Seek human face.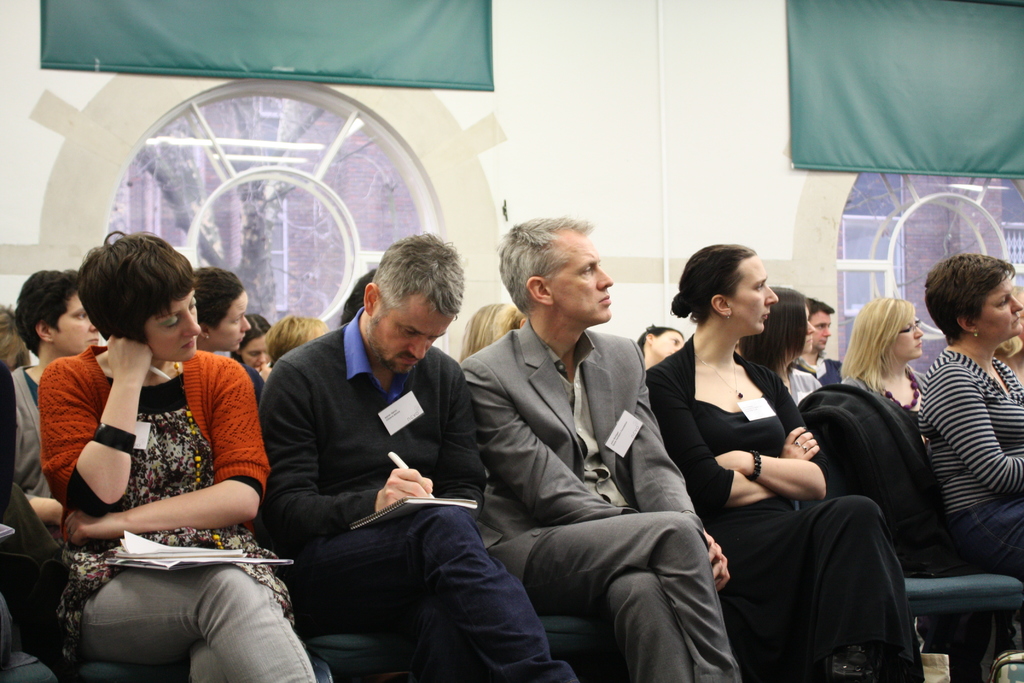
select_region(975, 269, 1021, 334).
